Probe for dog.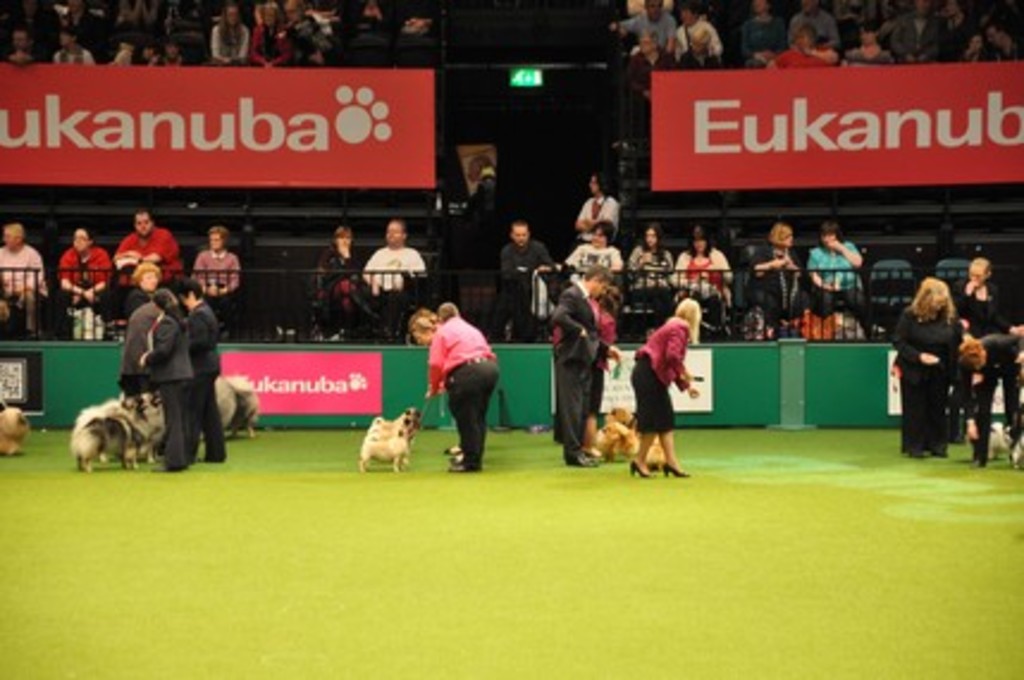
Probe result: [375, 408, 420, 441].
